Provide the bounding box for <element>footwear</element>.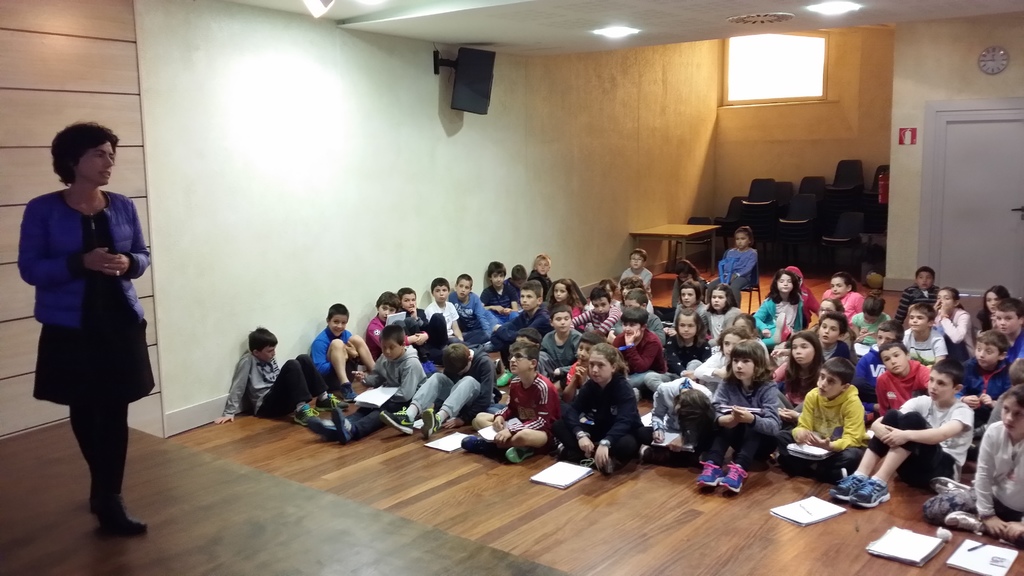
box(847, 472, 891, 505).
